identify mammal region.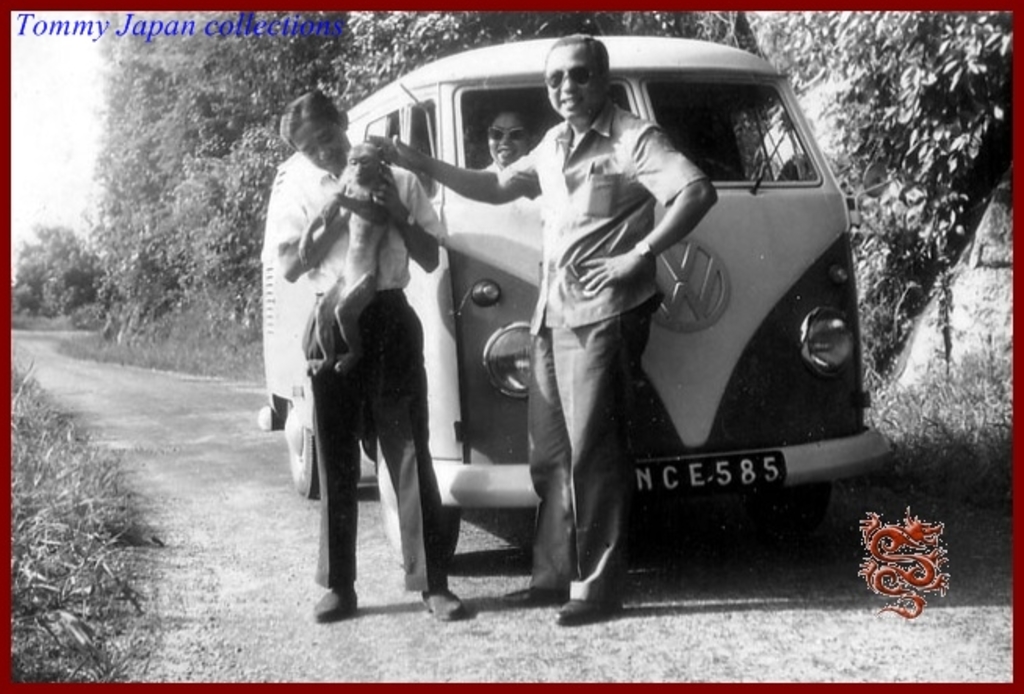
Region: l=478, t=107, r=542, b=183.
